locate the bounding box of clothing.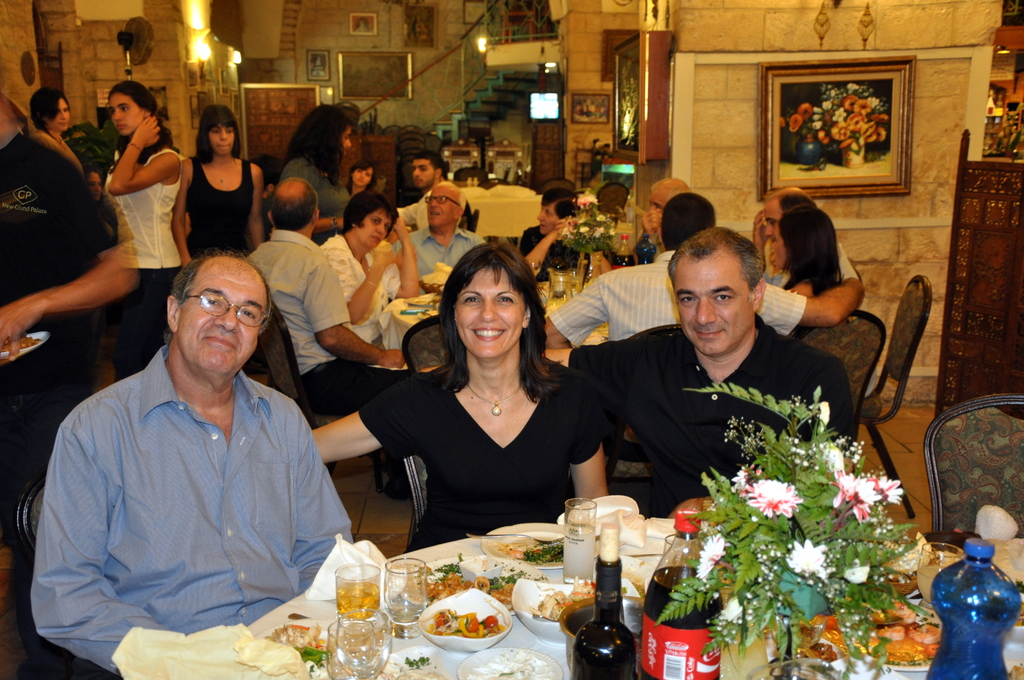
Bounding box: <bbox>263, 197, 282, 237</bbox>.
